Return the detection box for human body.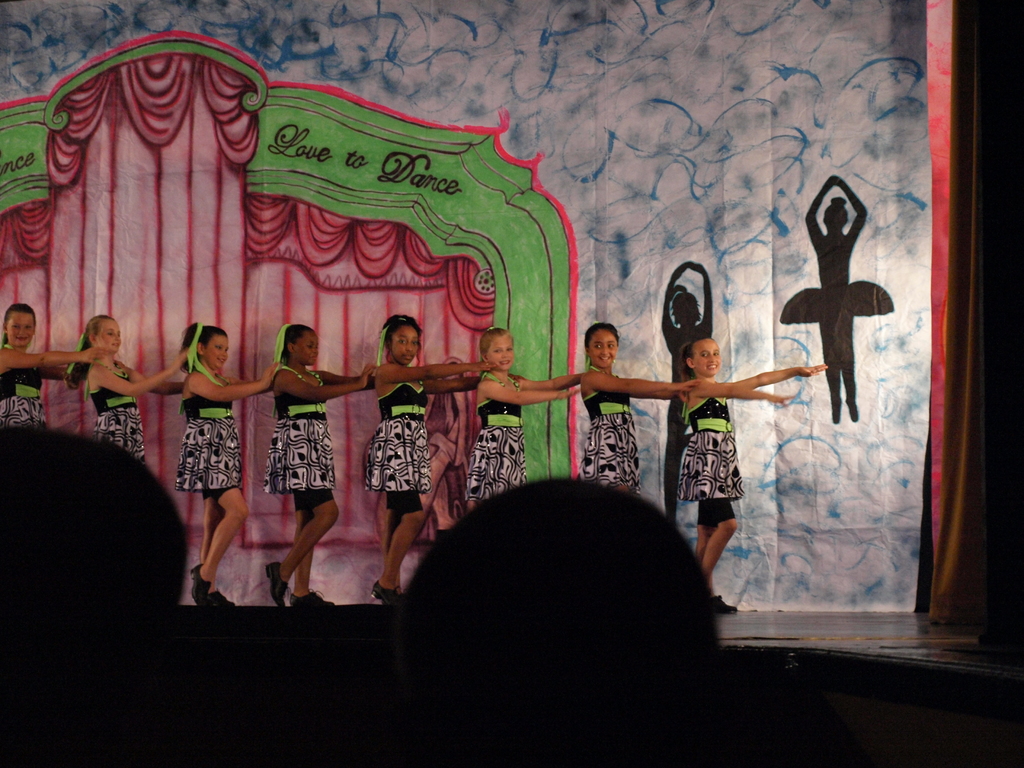
rect(0, 342, 109, 424).
